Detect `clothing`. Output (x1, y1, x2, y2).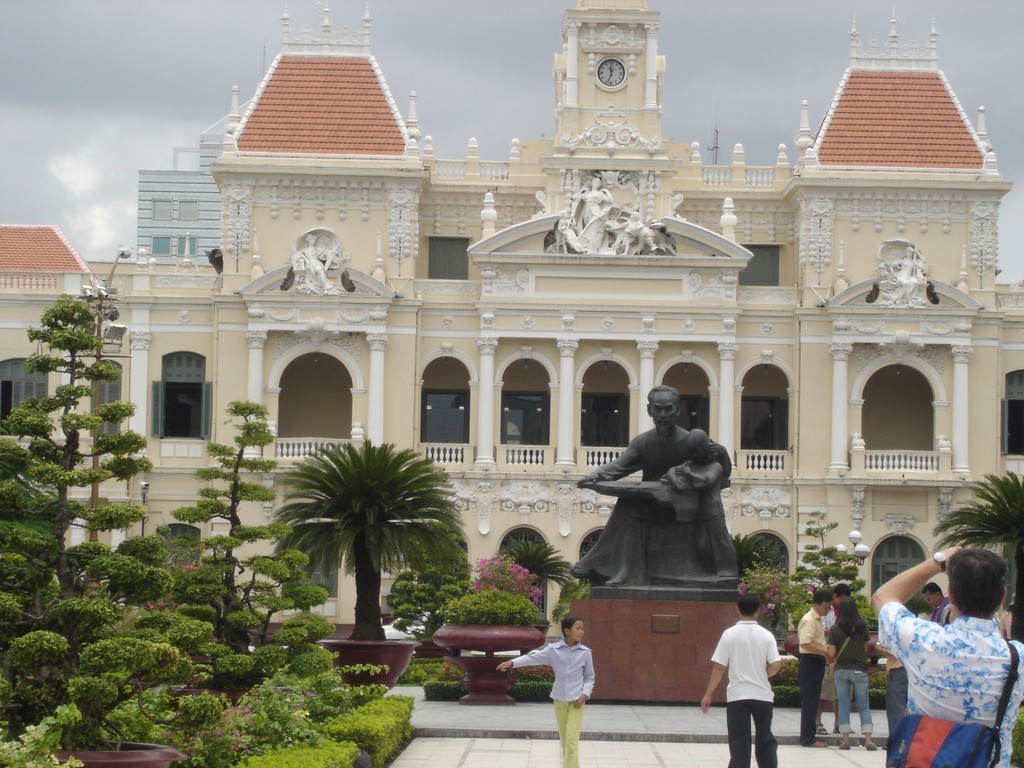
(796, 606, 828, 741).
